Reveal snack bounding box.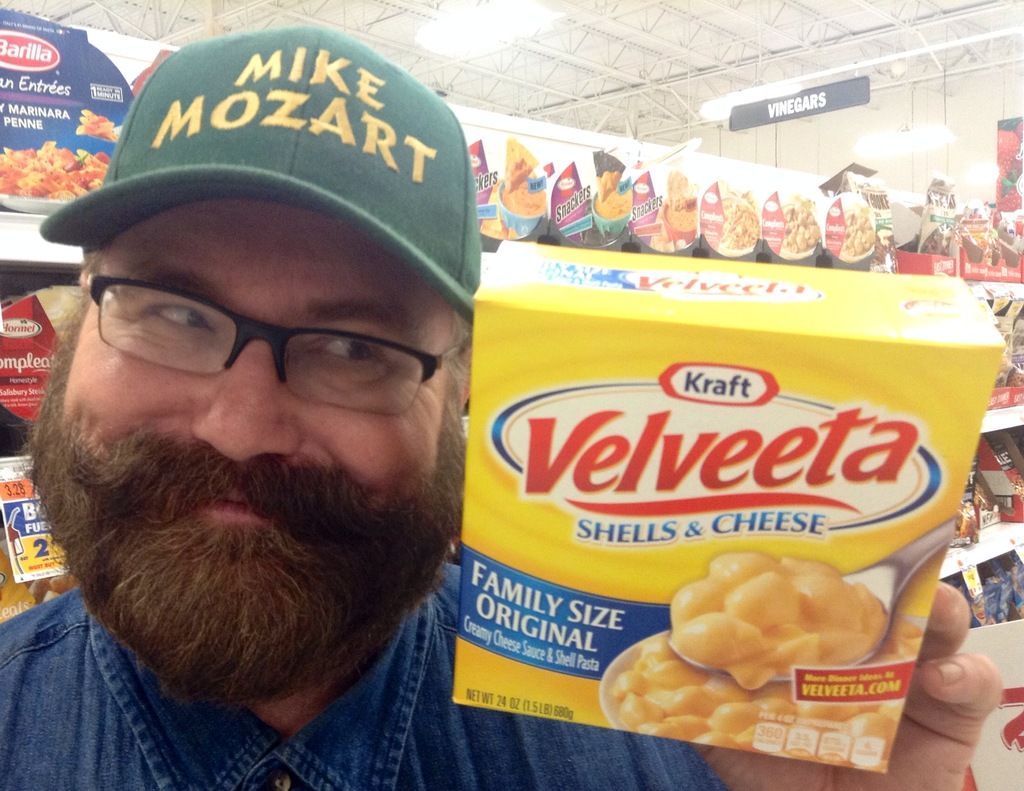
Revealed: rect(500, 138, 546, 218).
